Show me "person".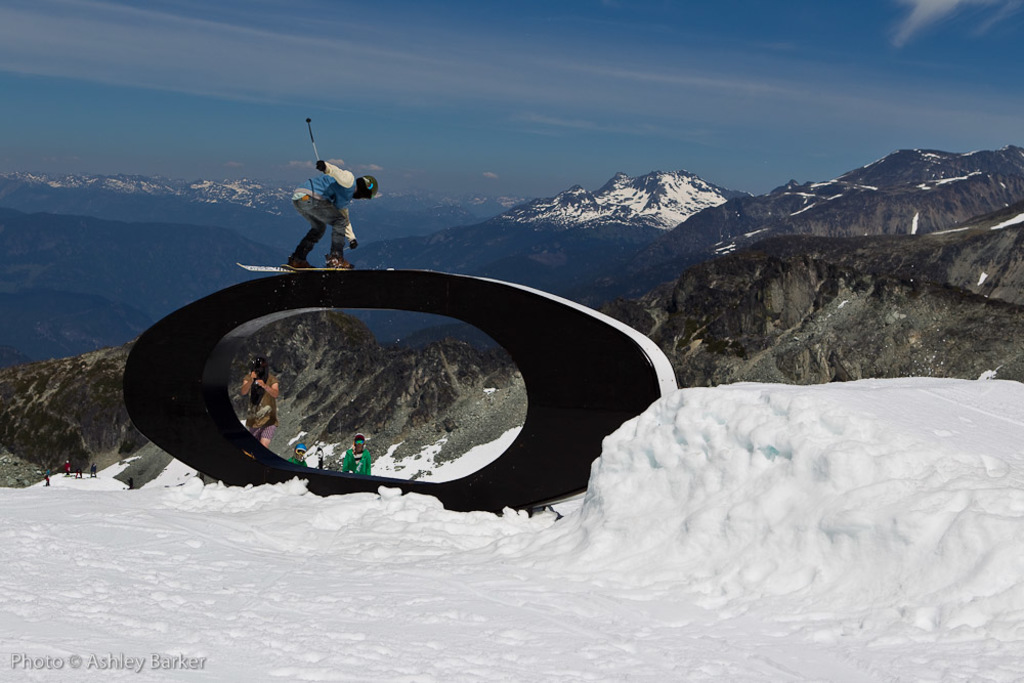
"person" is here: 89,464,98,477.
